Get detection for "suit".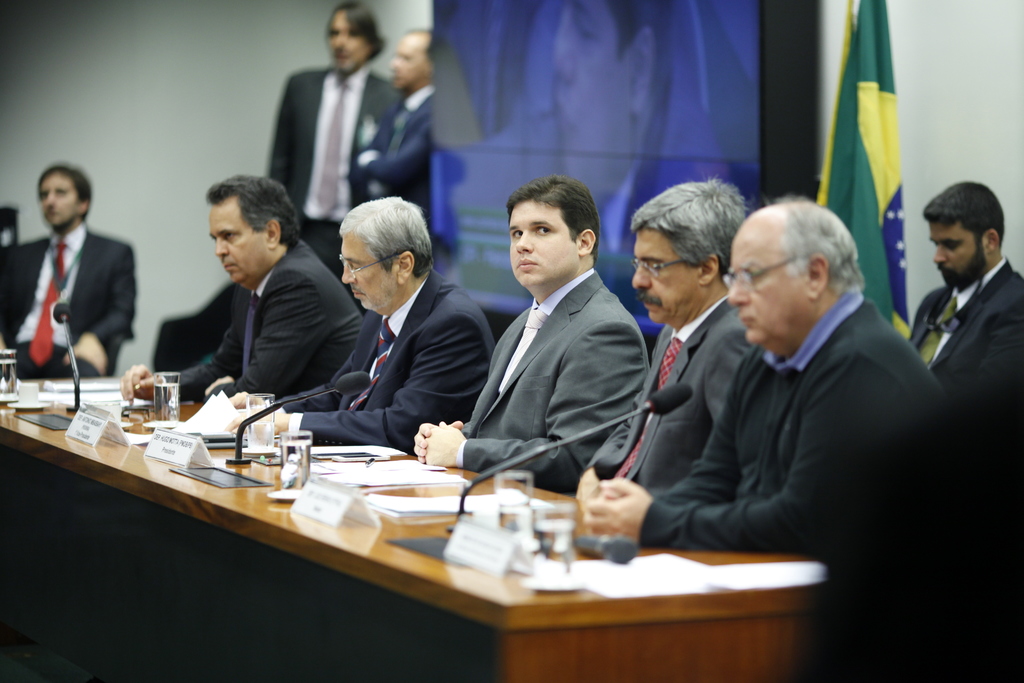
Detection: Rect(14, 168, 137, 408).
